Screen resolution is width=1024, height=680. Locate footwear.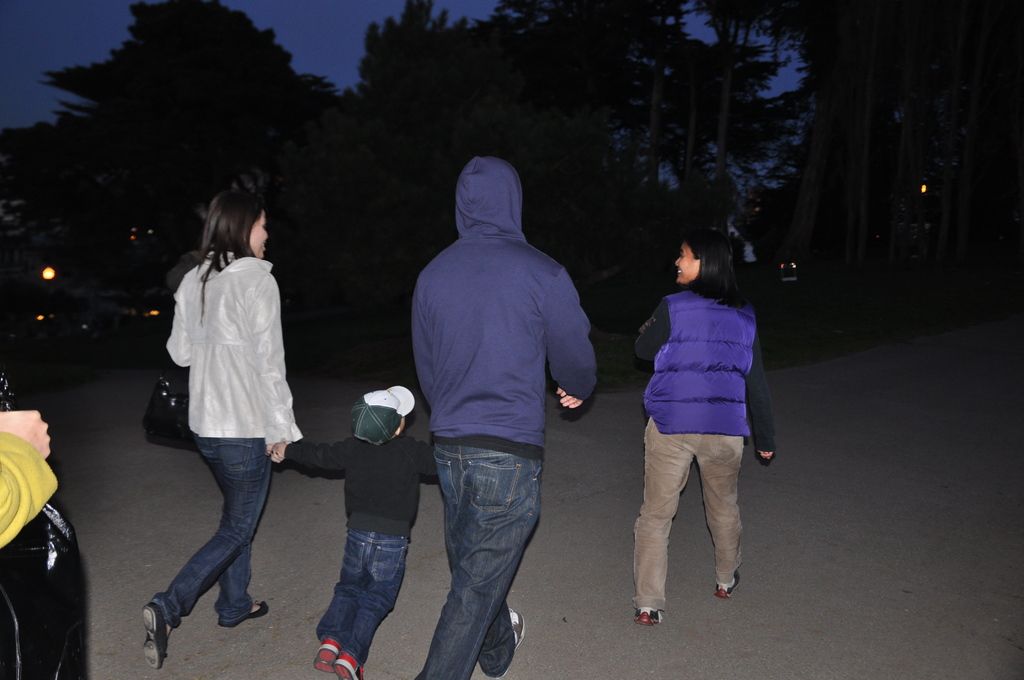
[638,608,662,627].
